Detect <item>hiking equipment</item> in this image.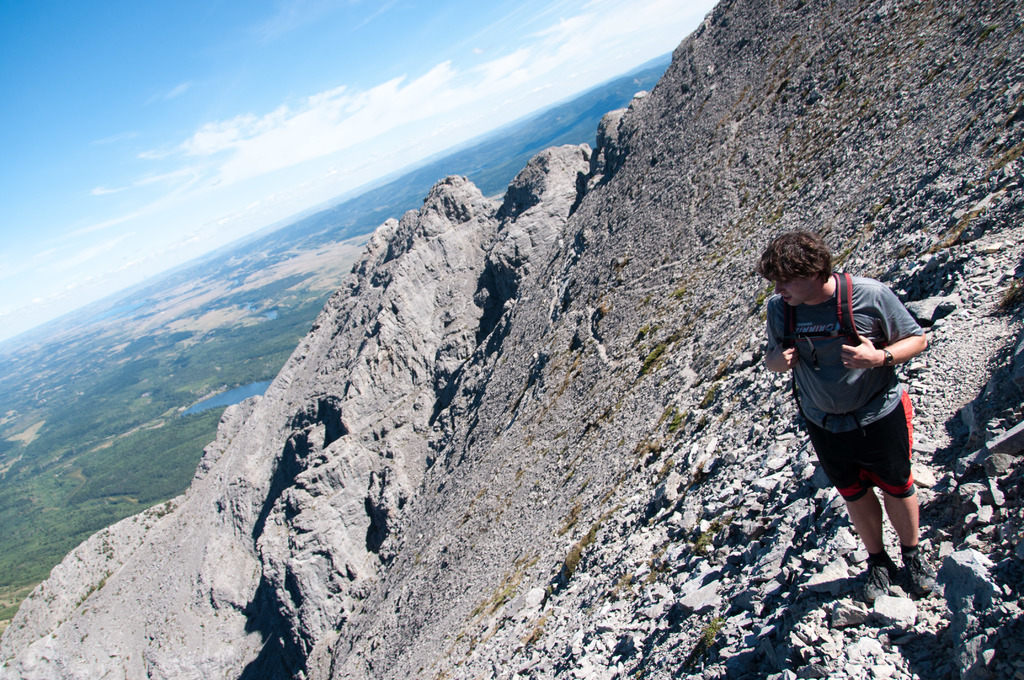
Detection: [x1=778, y1=270, x2=908, y2=421].
